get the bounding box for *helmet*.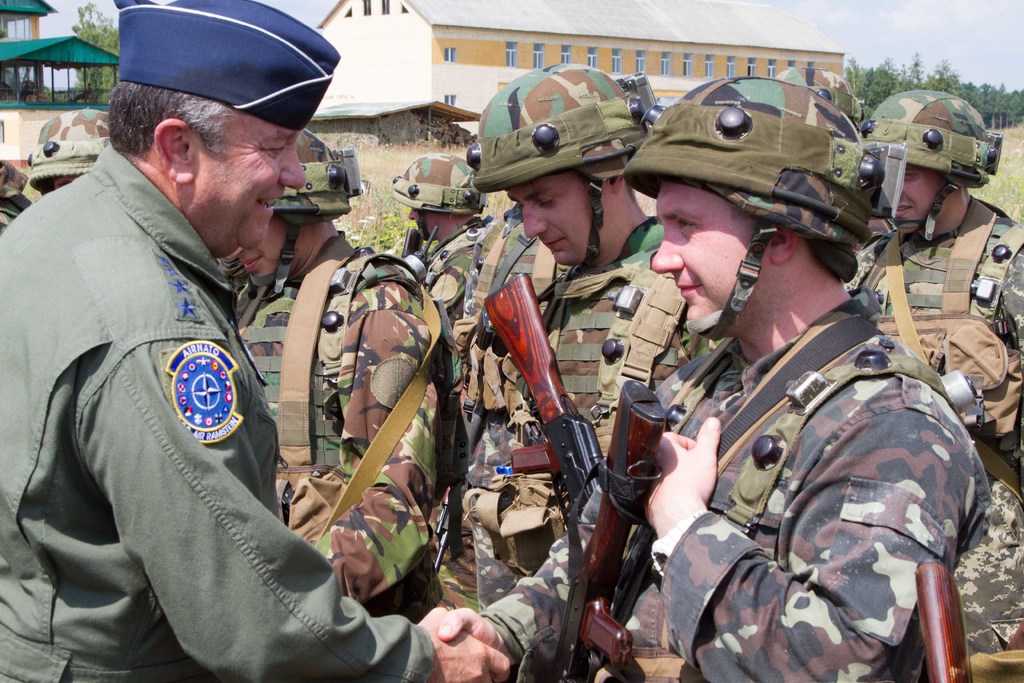
(869, 93, 1004, 236).
